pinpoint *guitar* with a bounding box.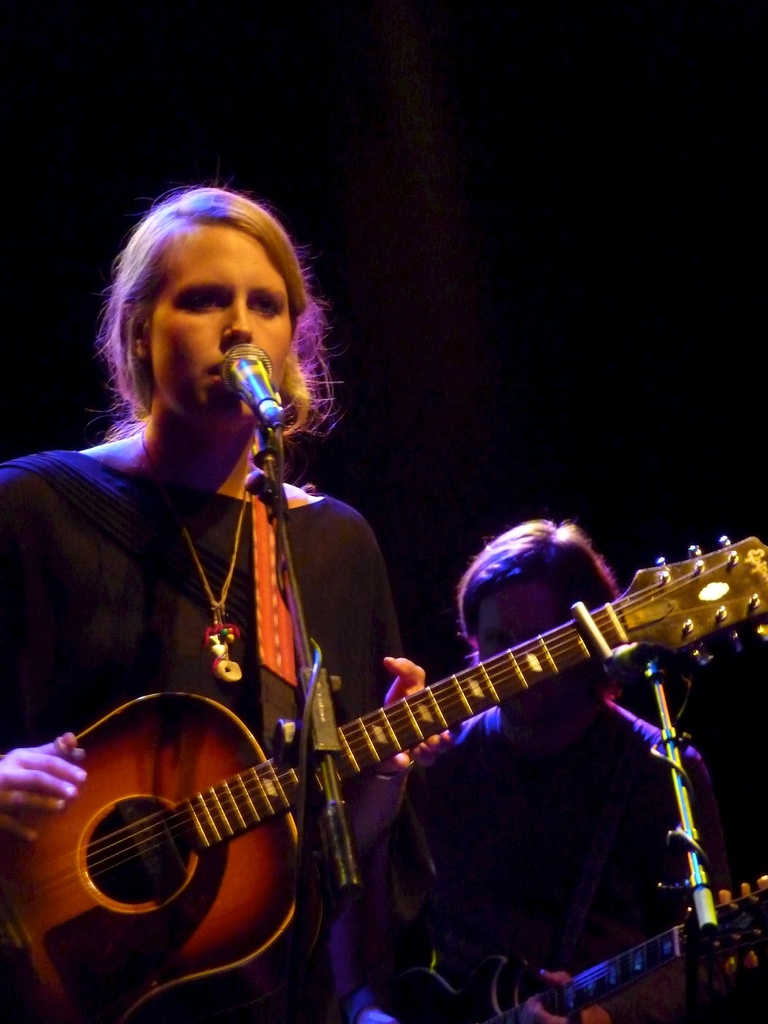
[x1=413, y1=874, x2=767, y2=1023].
